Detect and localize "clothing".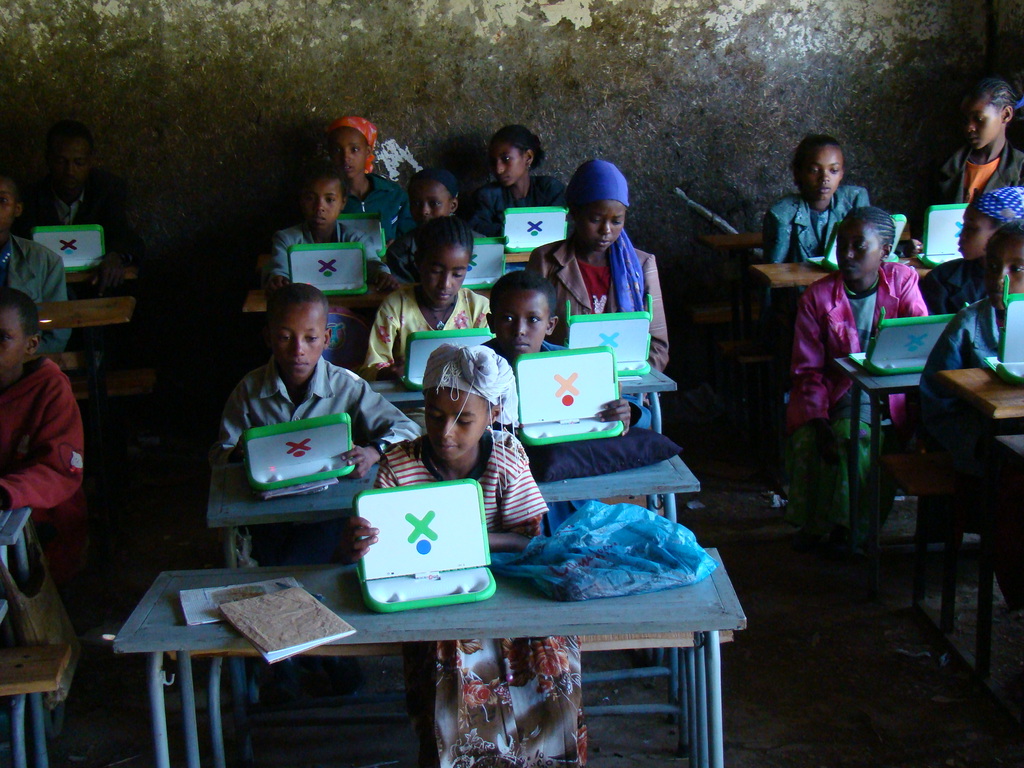
Localized at 920/302/1023/628.
